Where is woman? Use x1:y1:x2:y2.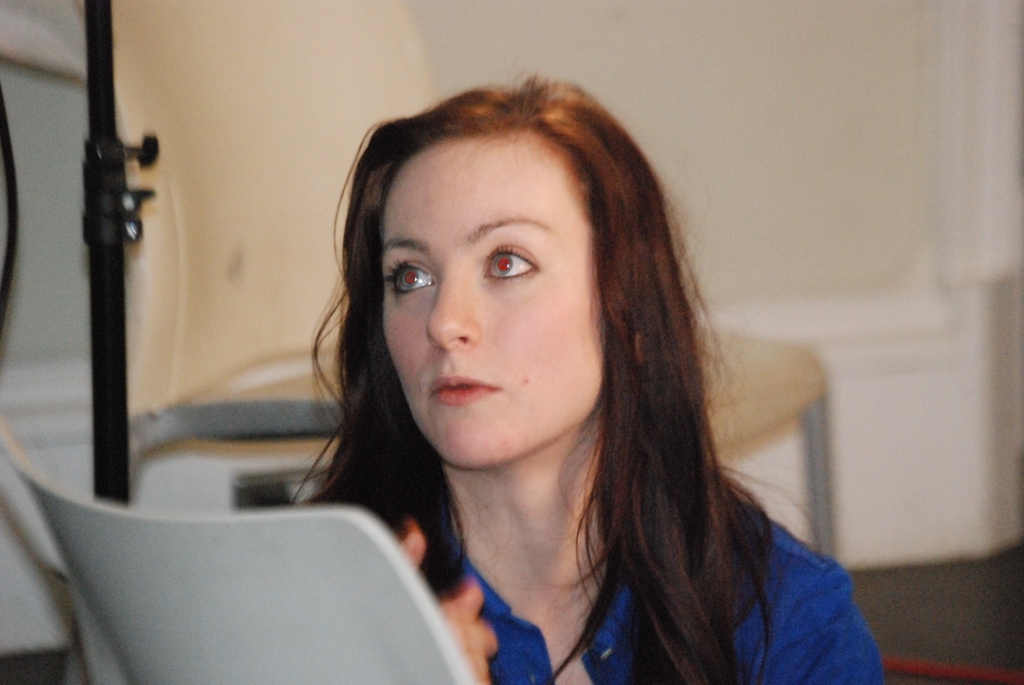
184:91:868:684.
